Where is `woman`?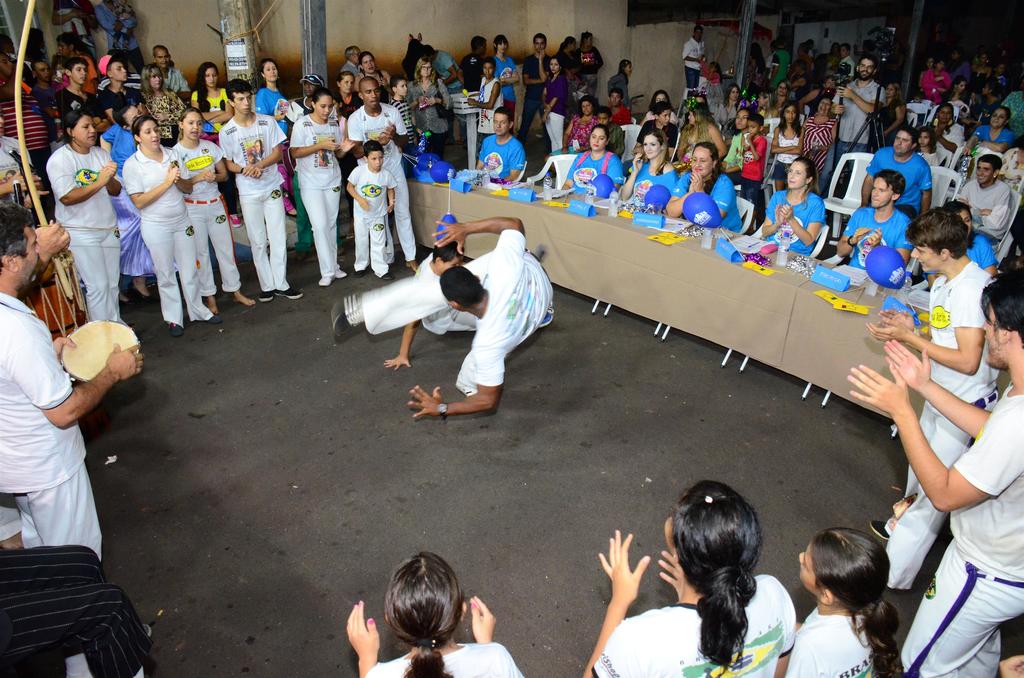
bbox(191, 63, 243, 227).
